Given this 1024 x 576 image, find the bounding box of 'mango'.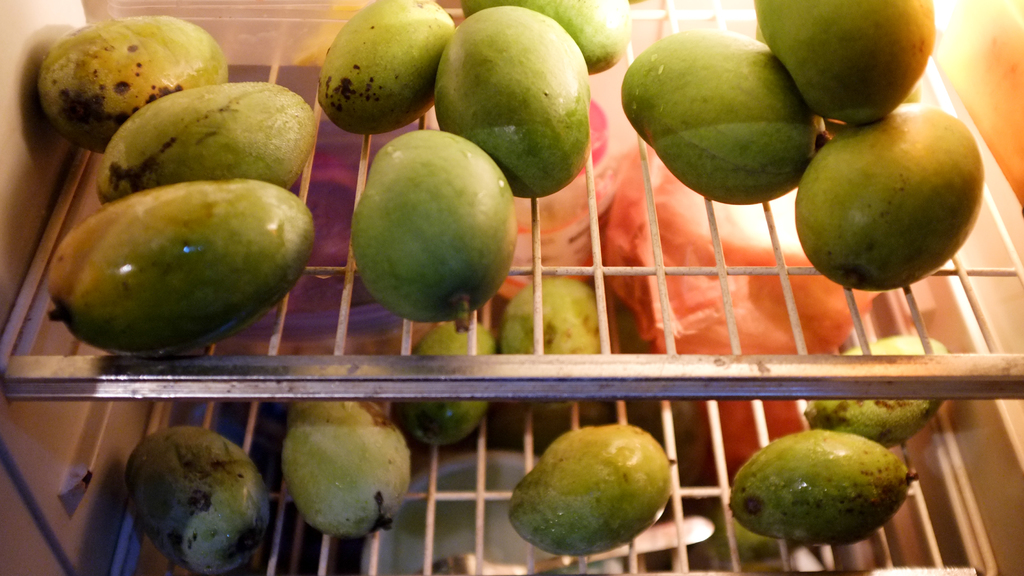
bbox=(320, 0, 456, 131).
